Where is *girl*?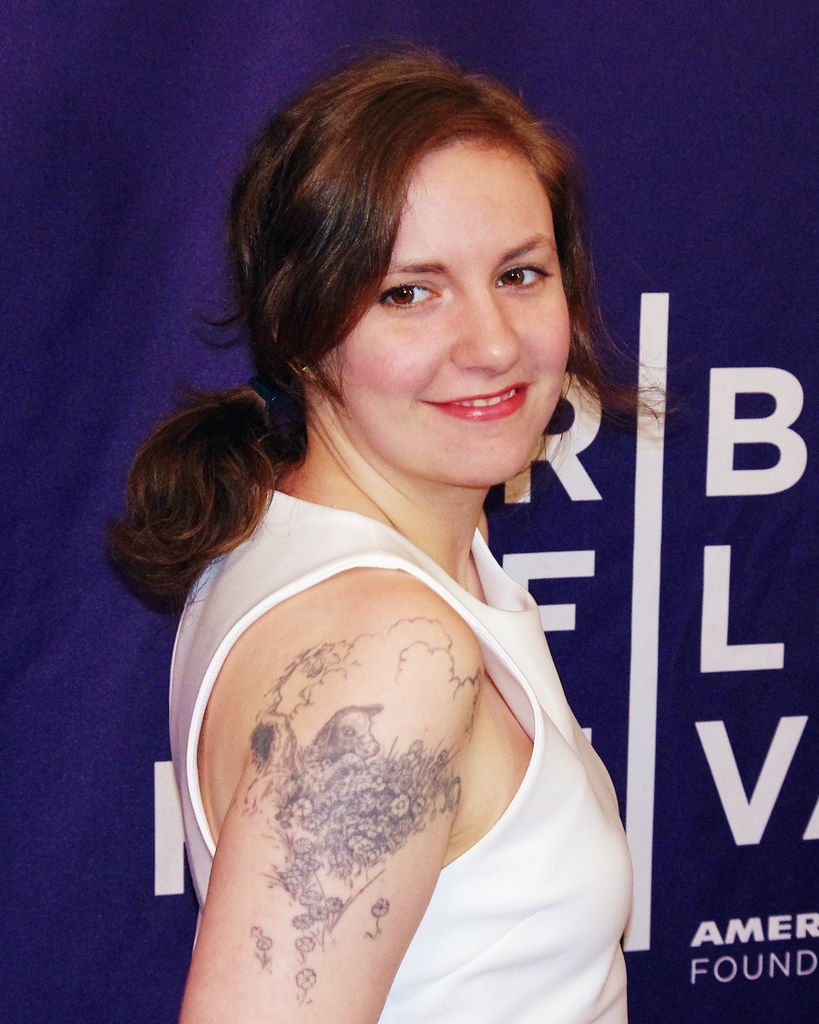
[left=99, top=38, right=671, bottom=1023].
